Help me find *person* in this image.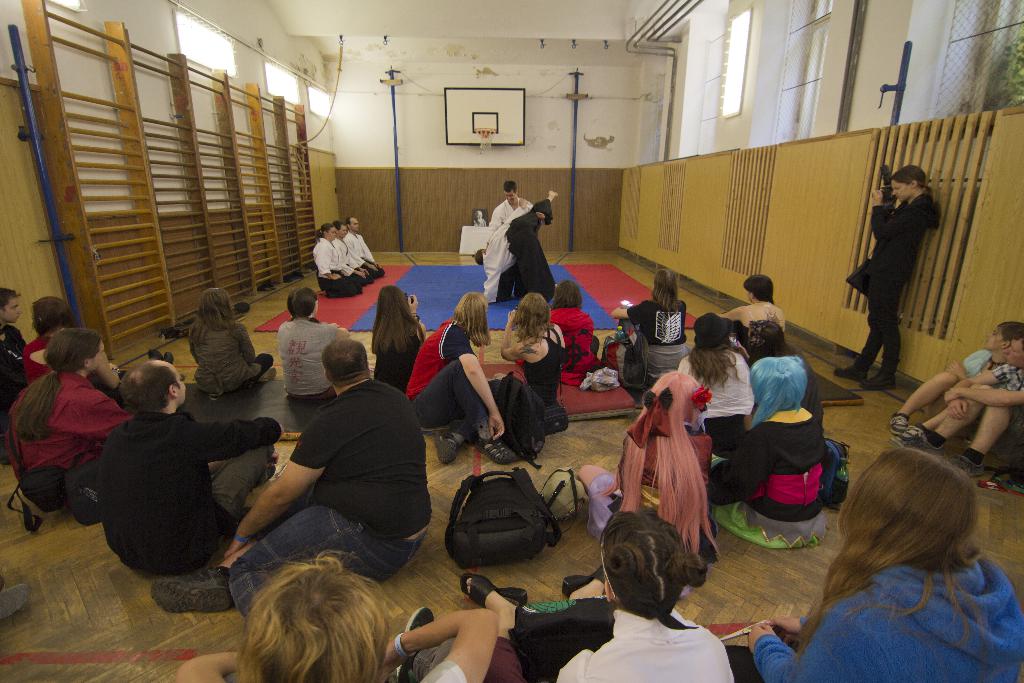
Found it: x1=544 y1=278 x2=605 y2=383.
